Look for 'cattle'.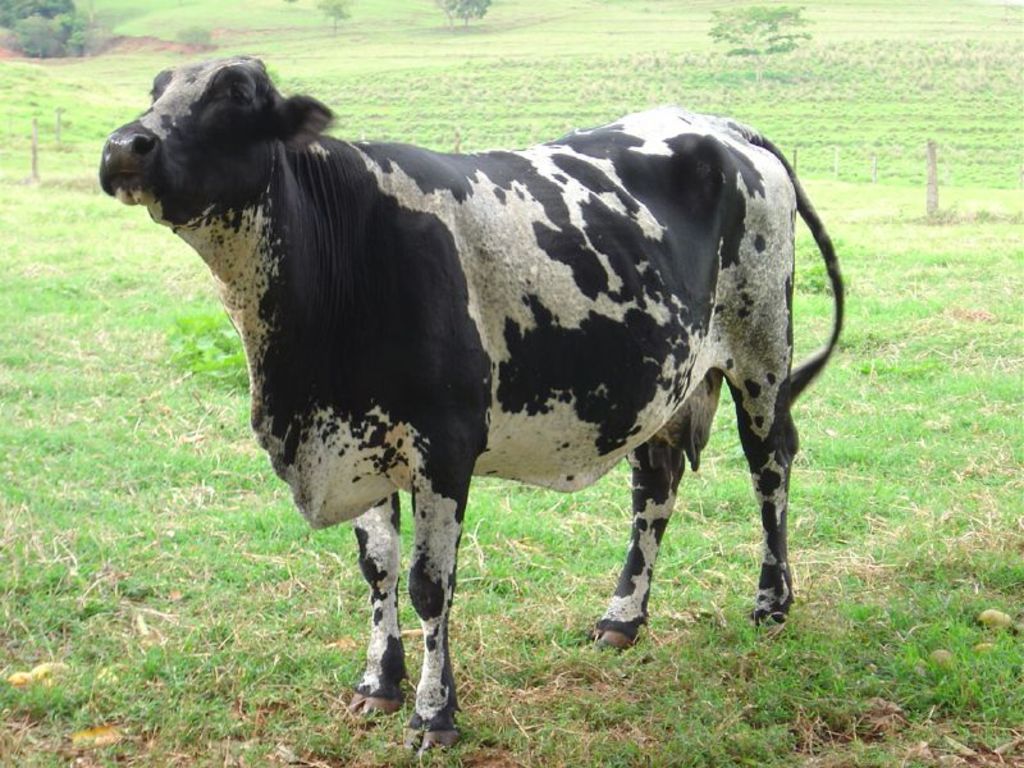
Found: {"left": 72, "top": 79, "right": 827, "bottom": 732}.
